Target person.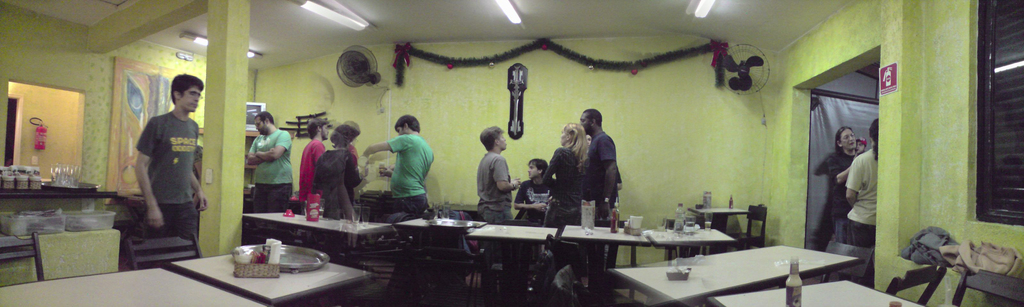
Target region: 297, 120, 329, 214.
